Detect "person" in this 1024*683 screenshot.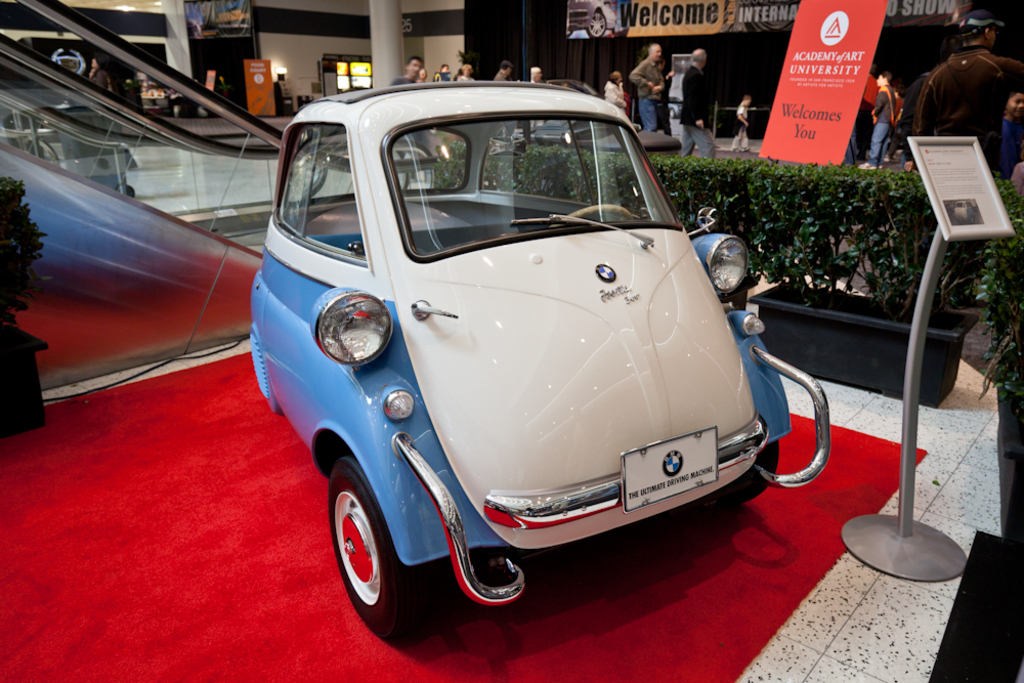
Detection: <region>731, 97, 750, 152</region>.
